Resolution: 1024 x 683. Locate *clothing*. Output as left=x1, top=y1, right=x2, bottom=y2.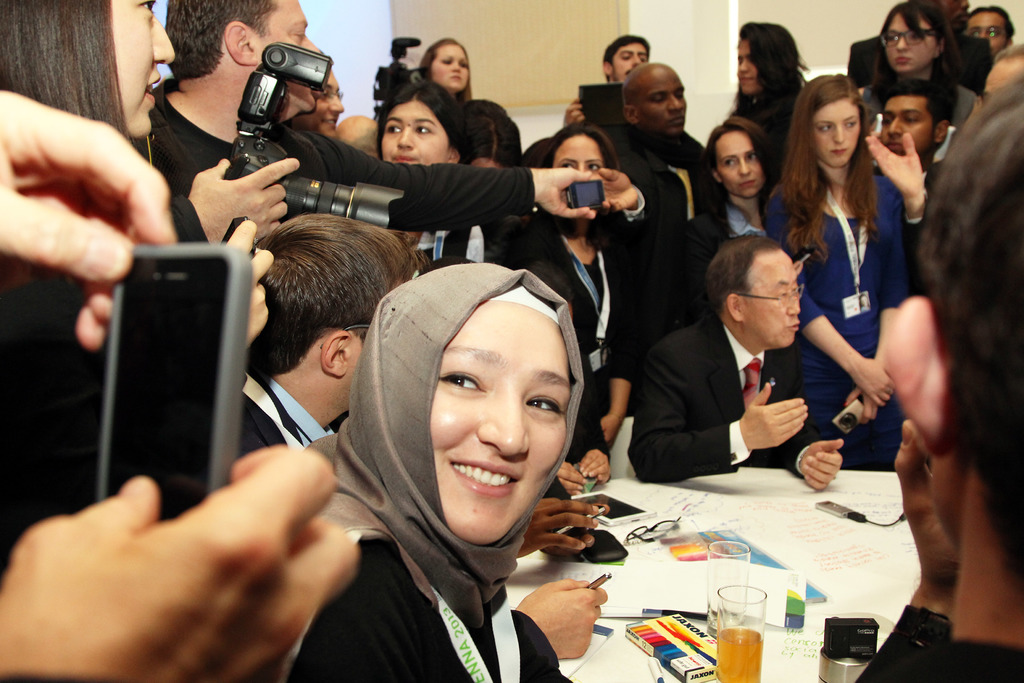
left=248, top=259, right=571, bottom=682.
